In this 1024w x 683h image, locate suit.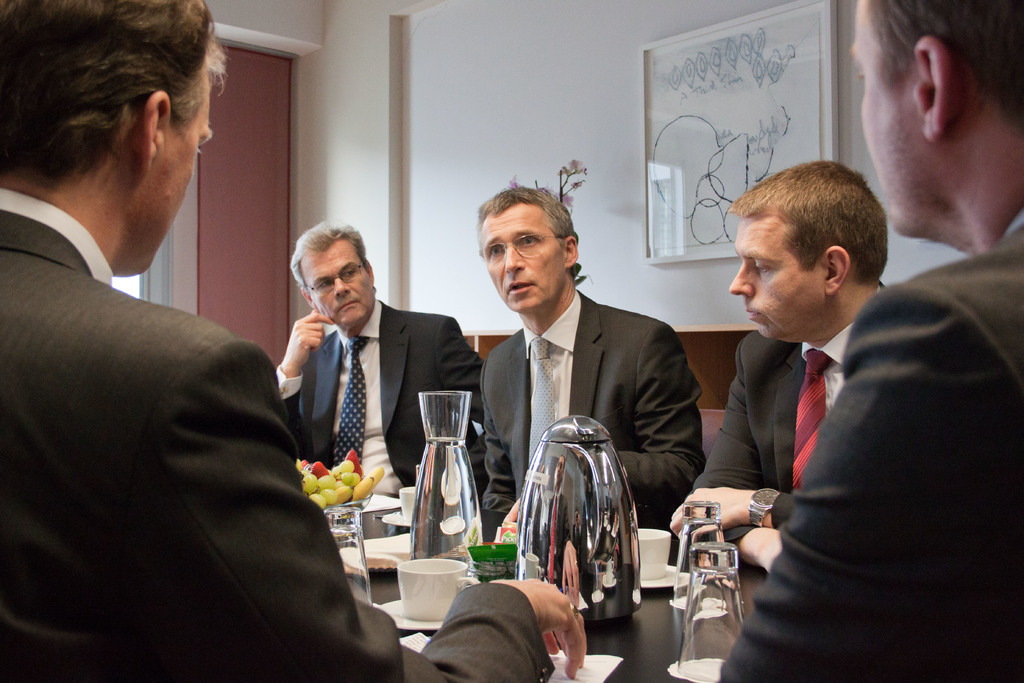
Bounding box: (274,297,494,529).
